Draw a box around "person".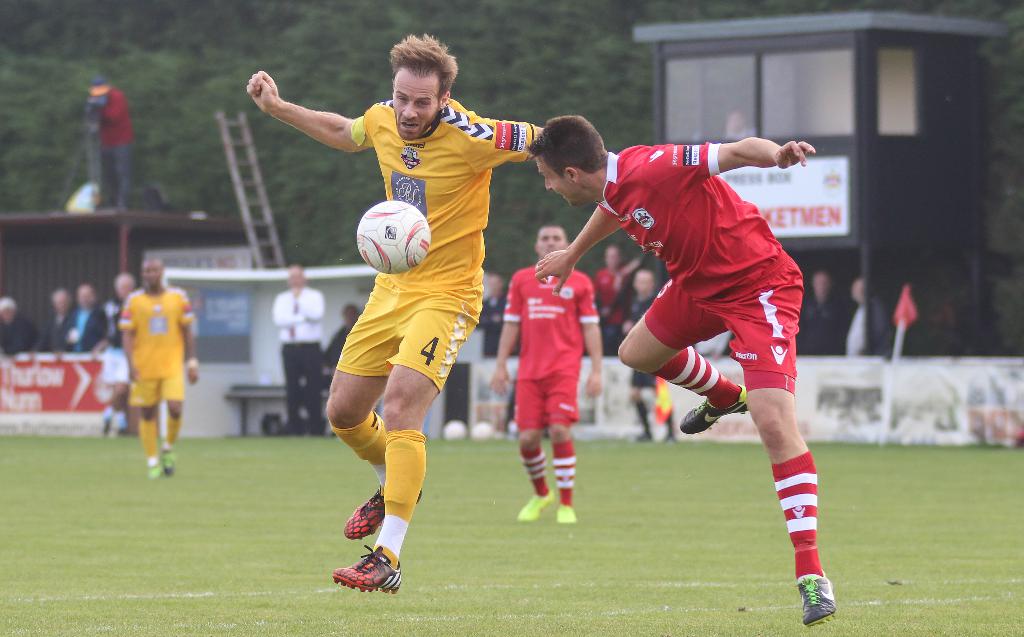
(0,289,44,354).
